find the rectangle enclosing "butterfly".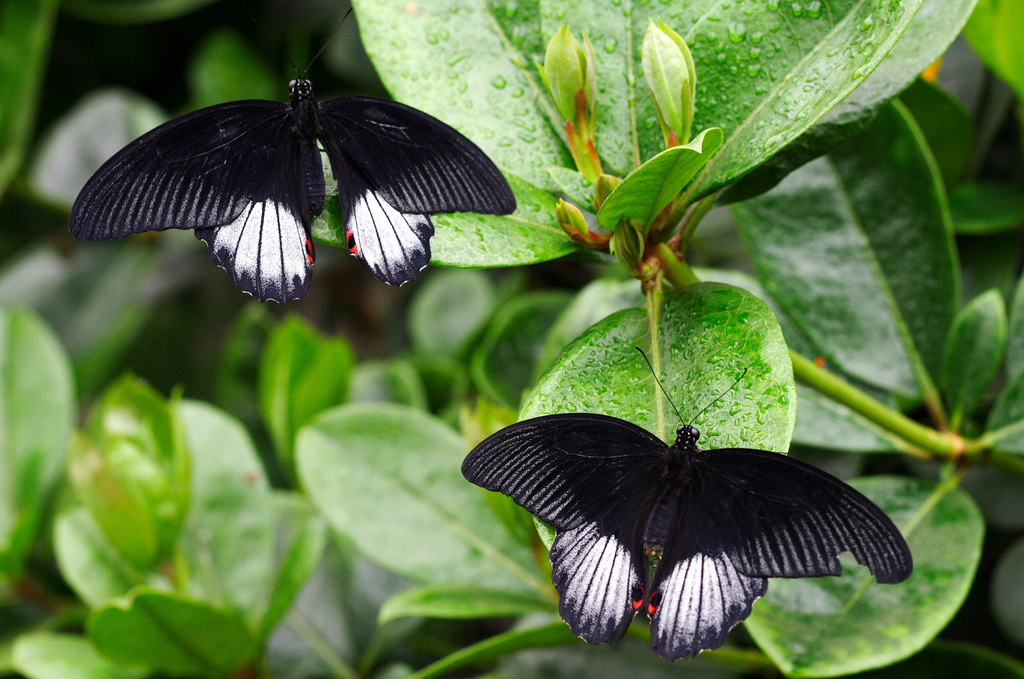
select_region(63, 4, 518, 310).
